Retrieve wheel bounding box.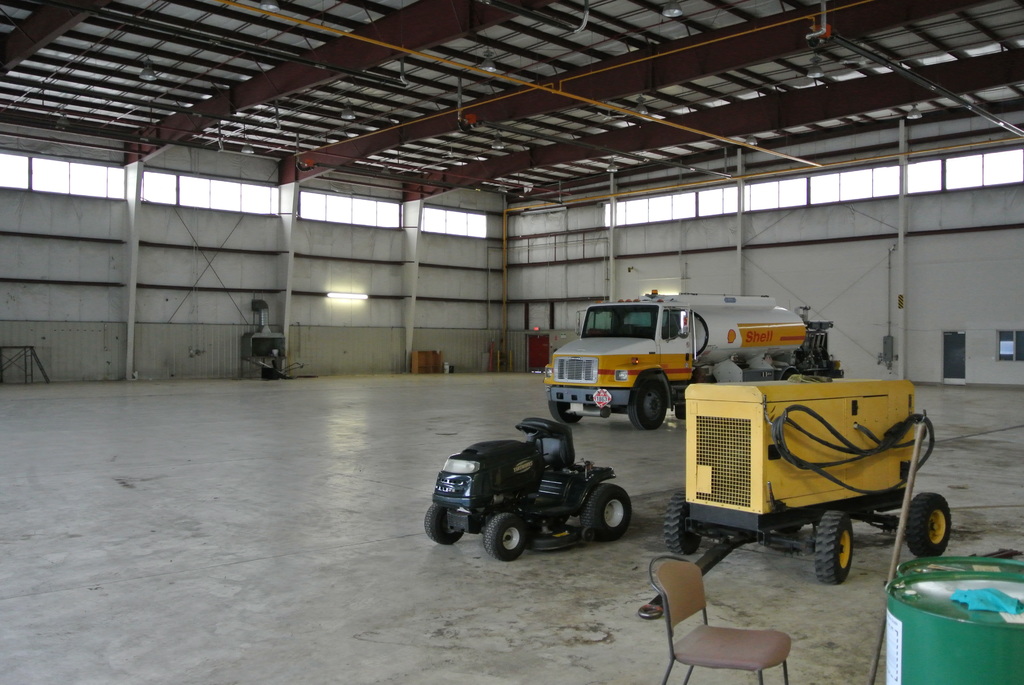
Bounding box: {"left": 673, "top": 405, "right": 688, "bottom": 422}.
